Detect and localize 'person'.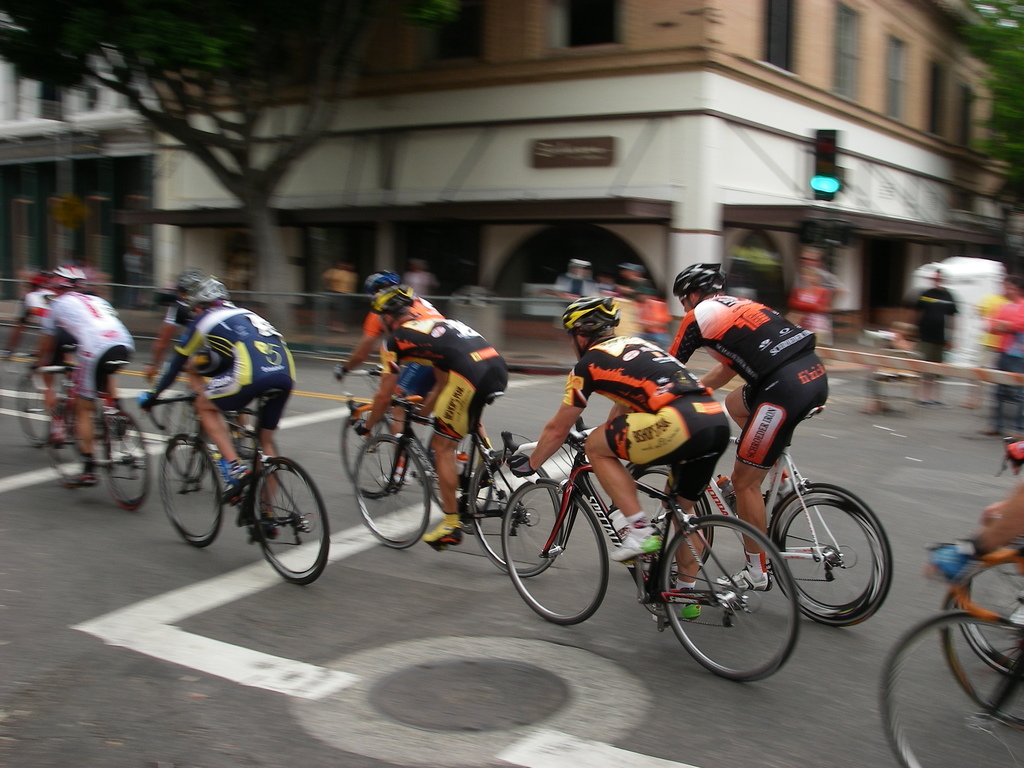
Localized at (x1=29, y1=263, x2=140, y2=486).
